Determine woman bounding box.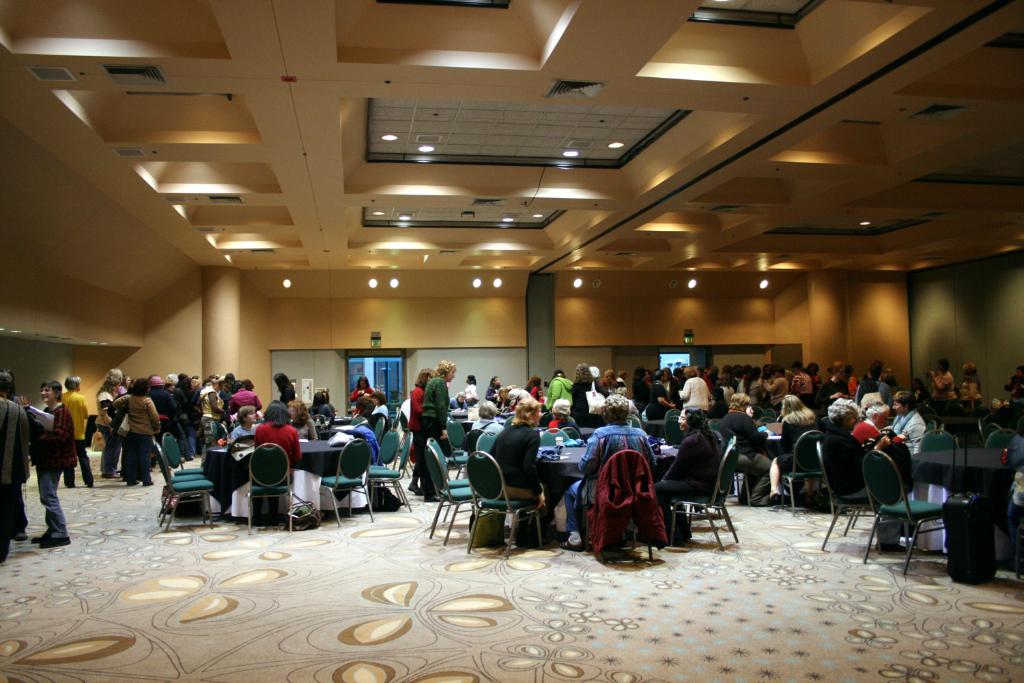
Determined: 403:368:436:495.
